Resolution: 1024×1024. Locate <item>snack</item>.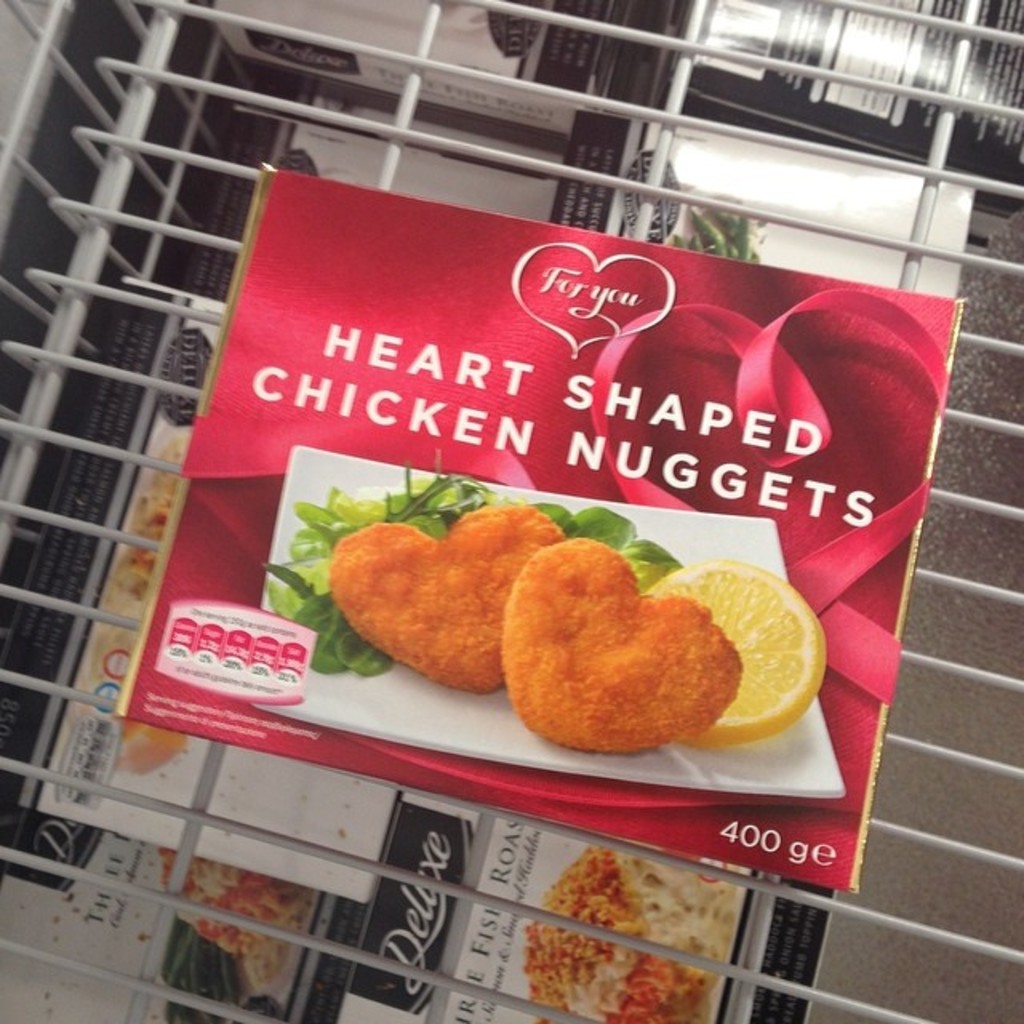
(152,850,326,998).
